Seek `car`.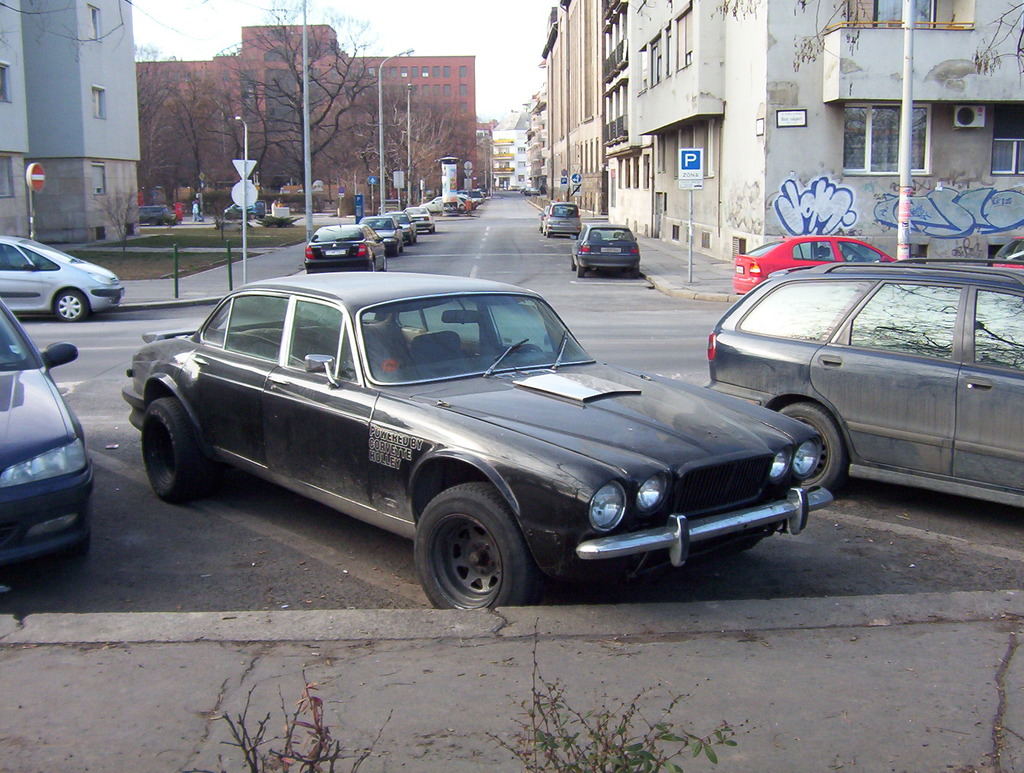
(x1=361, y1=213, x2=401, y2=255).
